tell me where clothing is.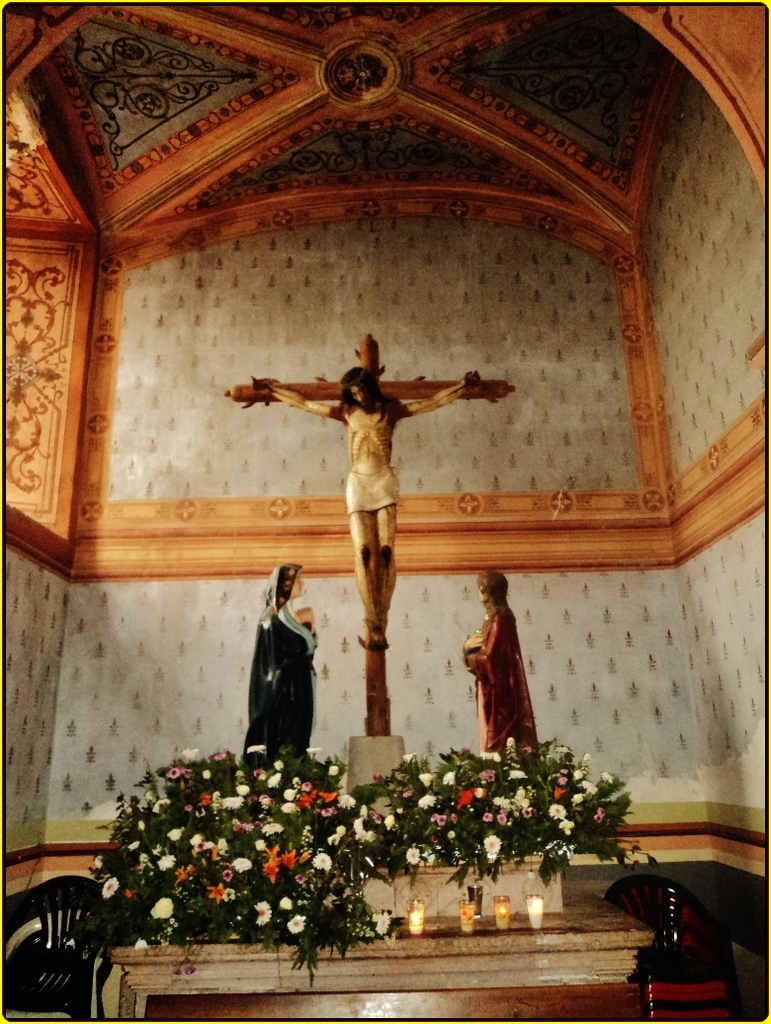
clothing is at Rect(465, 599, 537, 748).
